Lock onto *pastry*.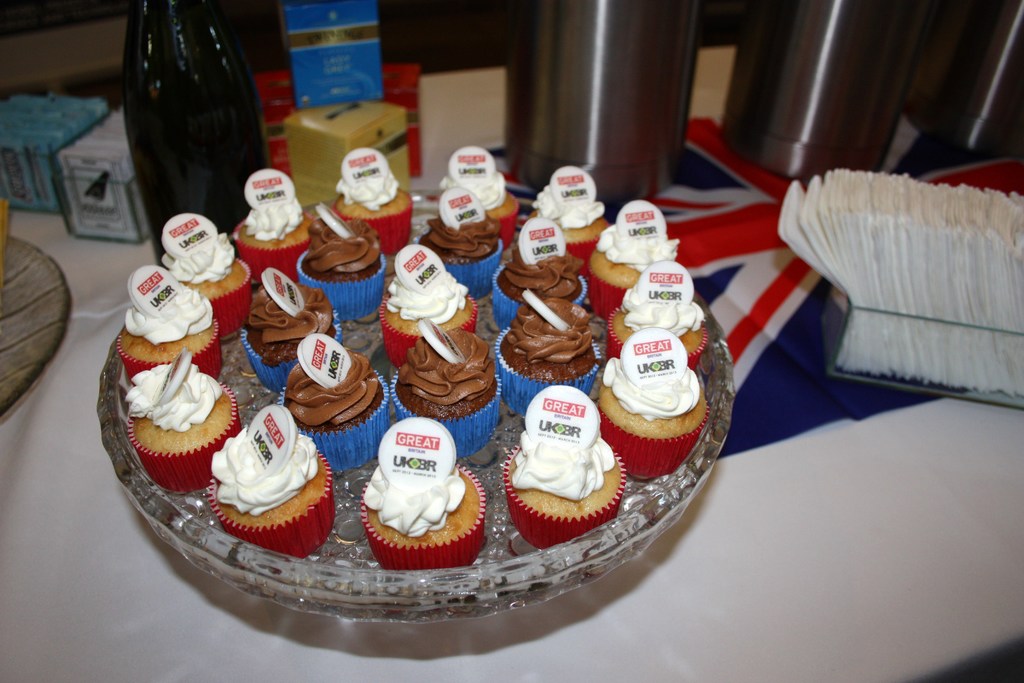
Locked: [526, 163, 613, 276].
